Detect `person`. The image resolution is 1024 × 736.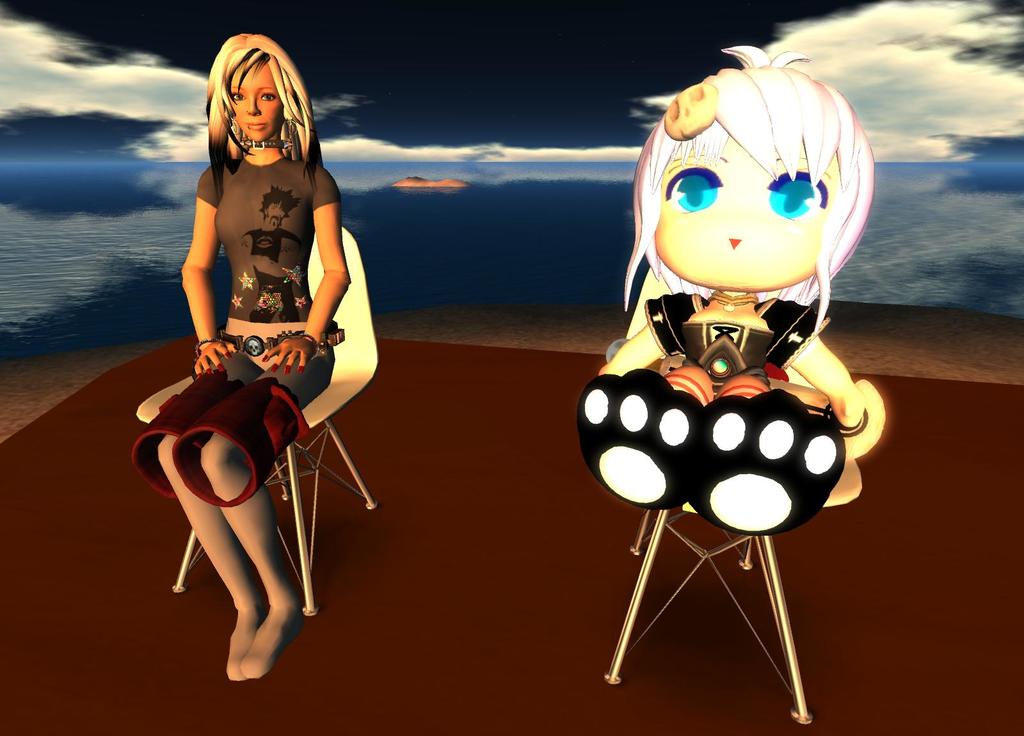
(575, 40, 885, 533).
